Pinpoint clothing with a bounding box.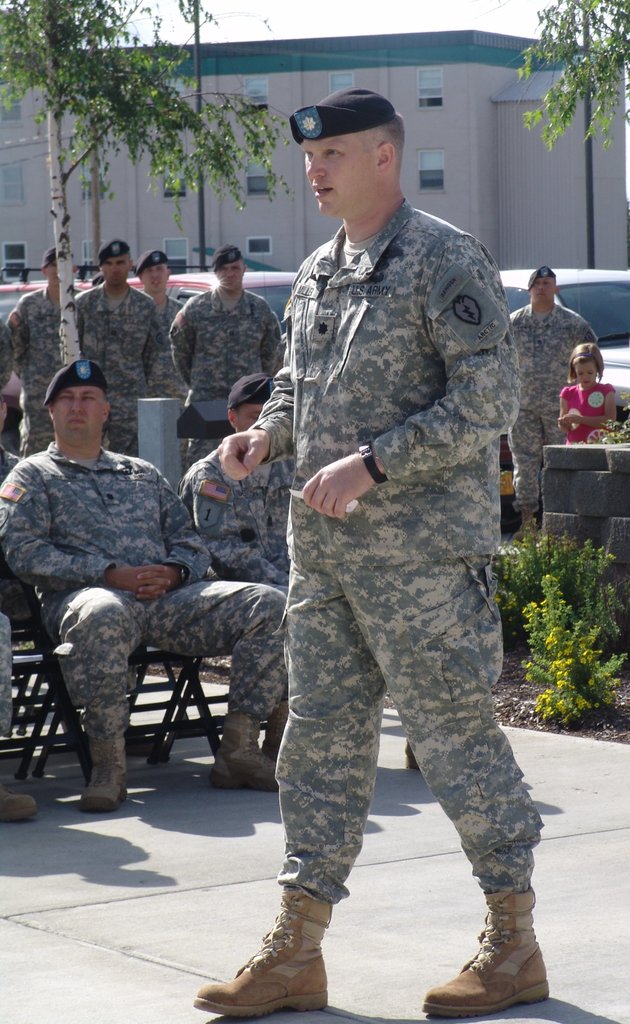
l=0, t=437, r=303, b=781.
